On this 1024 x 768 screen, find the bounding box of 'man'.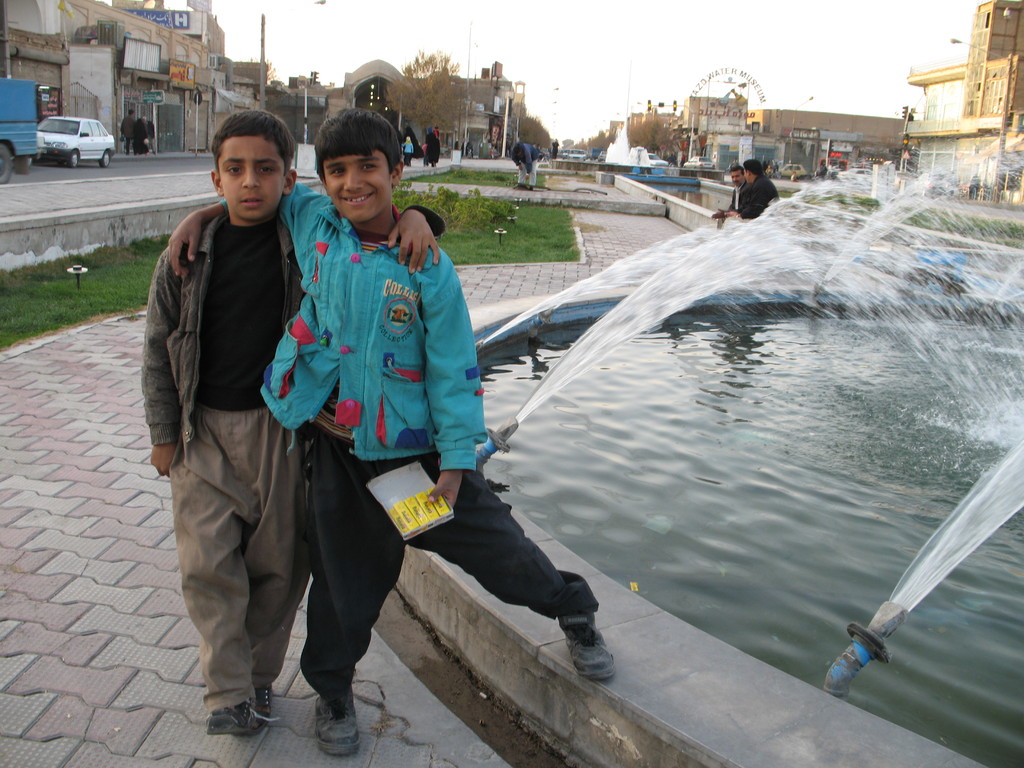
Bounding box: box(725, 159, 781, 223).
